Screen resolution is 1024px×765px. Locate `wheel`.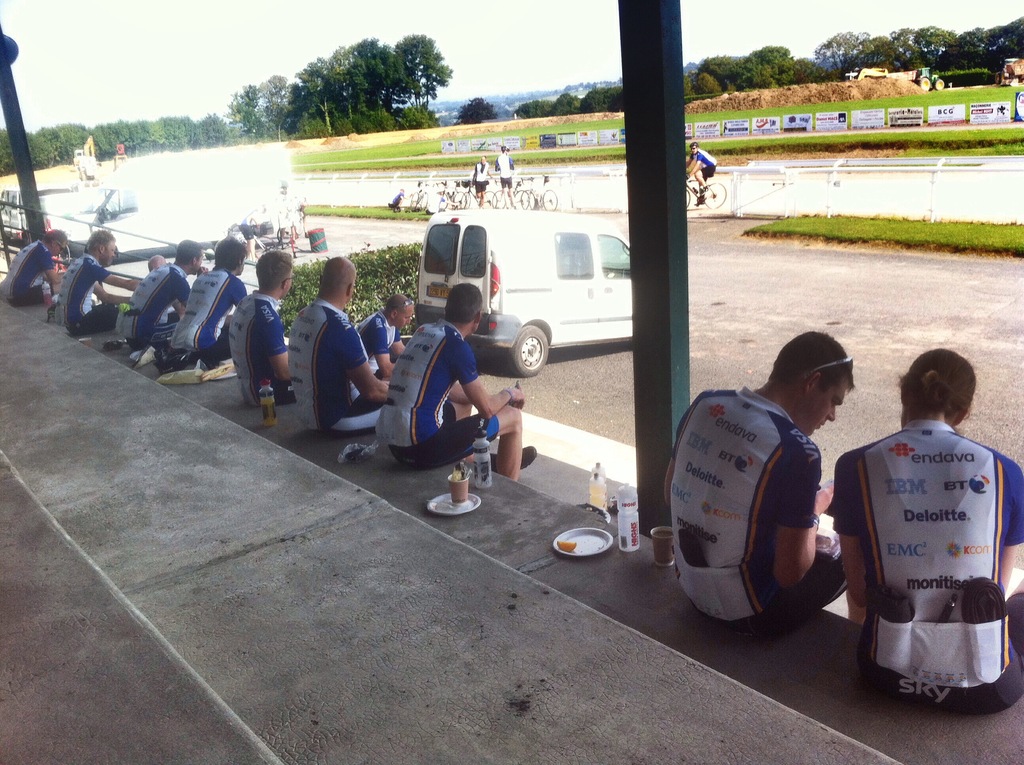
452 188 458 213.
